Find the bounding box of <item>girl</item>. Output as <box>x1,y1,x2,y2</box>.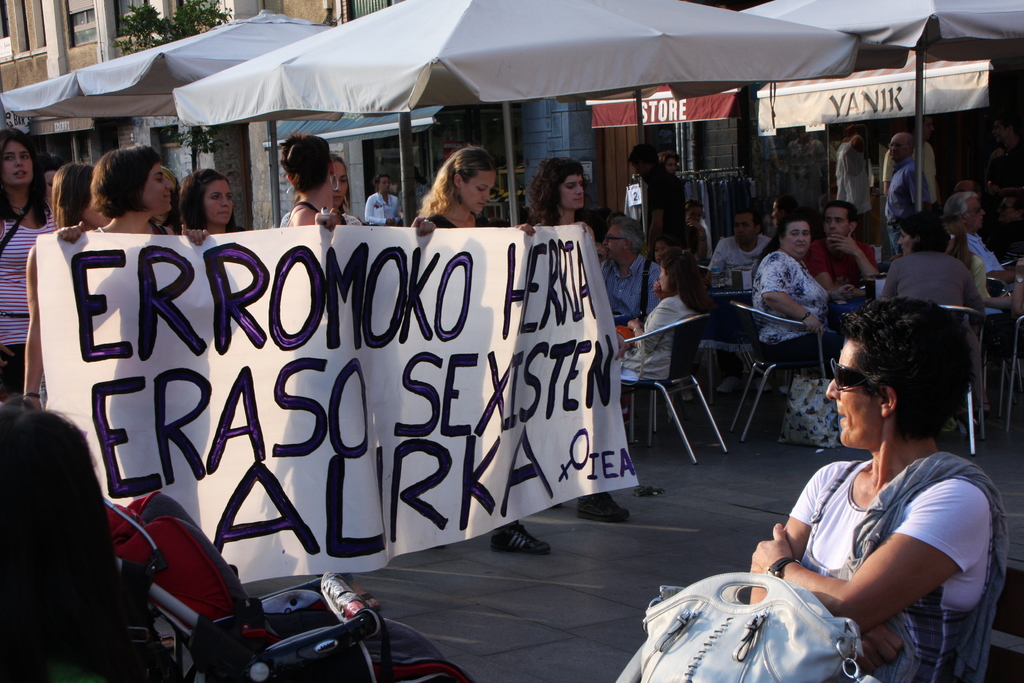
<box>282,128,349,225</box>.
